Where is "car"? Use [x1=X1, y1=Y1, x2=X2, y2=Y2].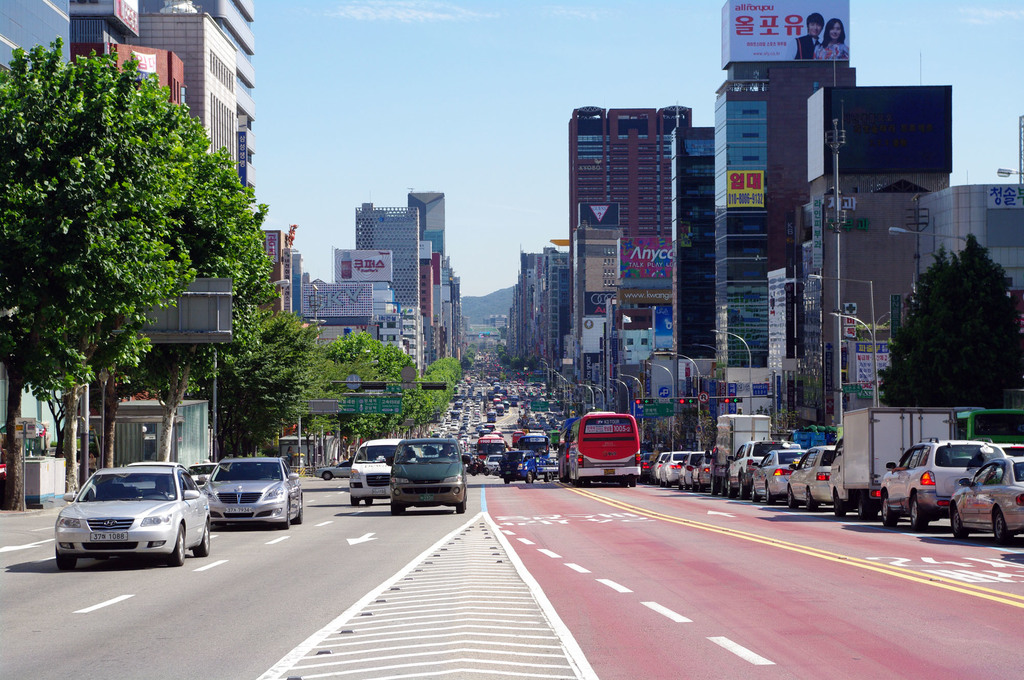
[x1=350, y1=438, x2=400, y2=503].
